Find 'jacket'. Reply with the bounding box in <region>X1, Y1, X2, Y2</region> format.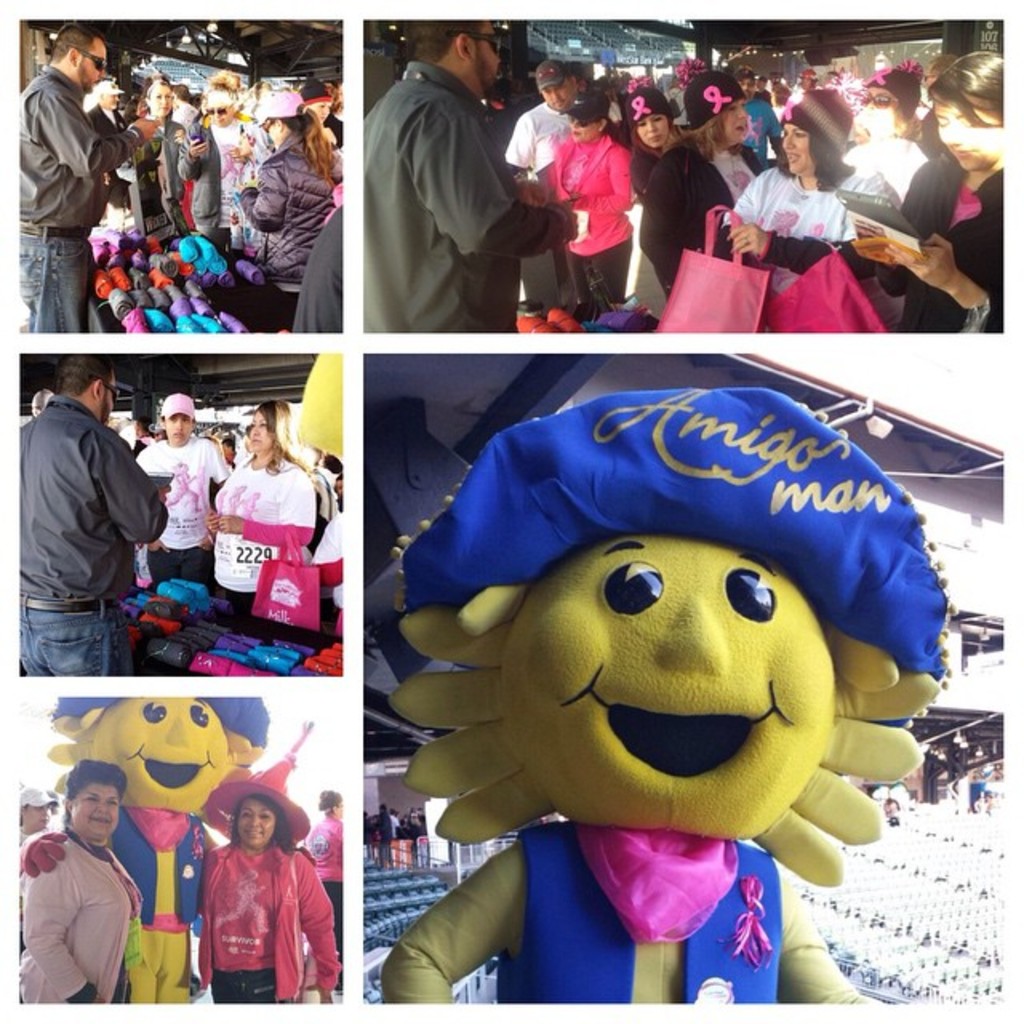
<region>349, 34, 530, 330</region>.
